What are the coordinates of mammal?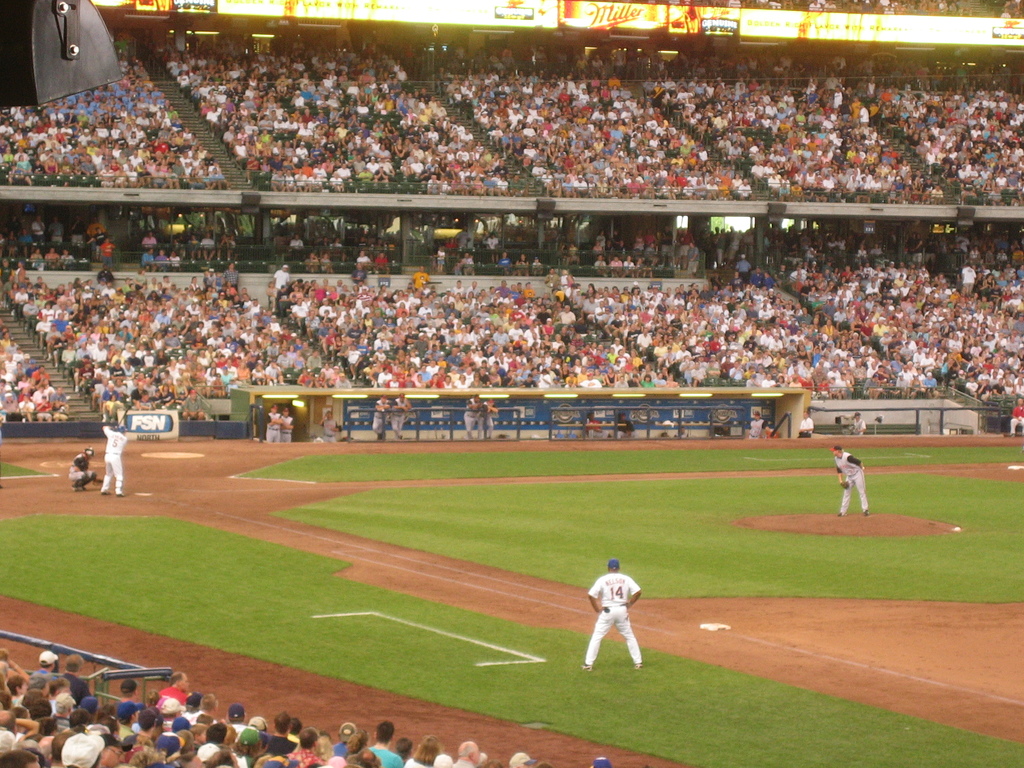
left=586, top=570, right=646, bottom=671.
